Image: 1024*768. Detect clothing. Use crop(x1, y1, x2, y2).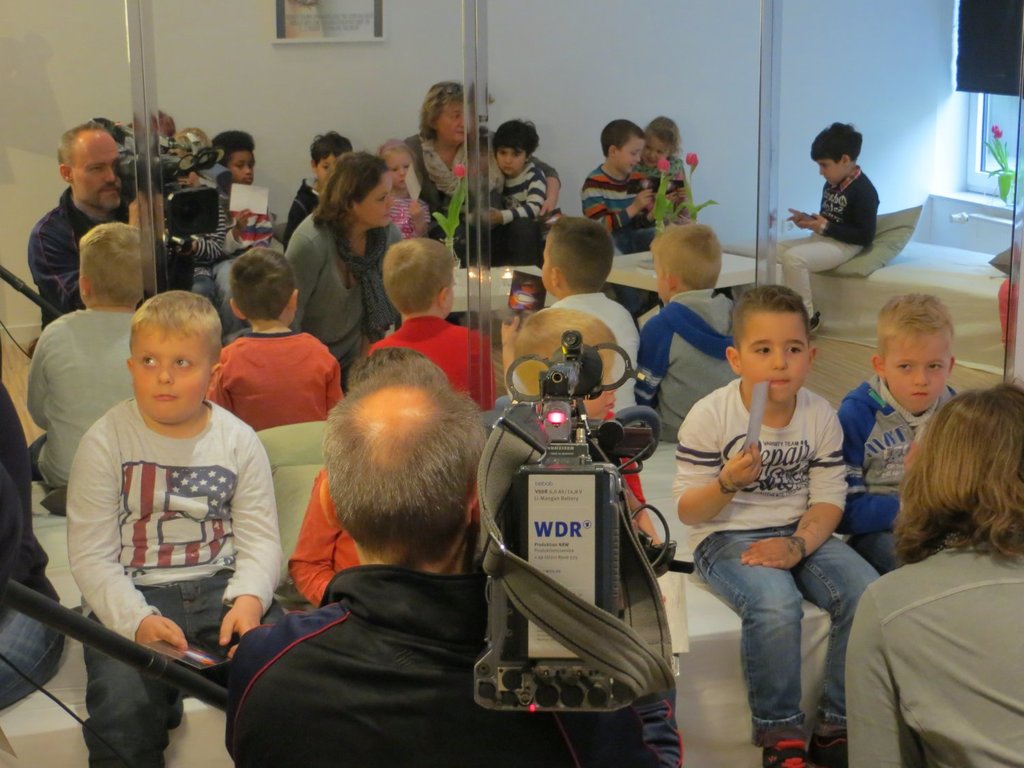
crop(481, 164, 544, 258).
